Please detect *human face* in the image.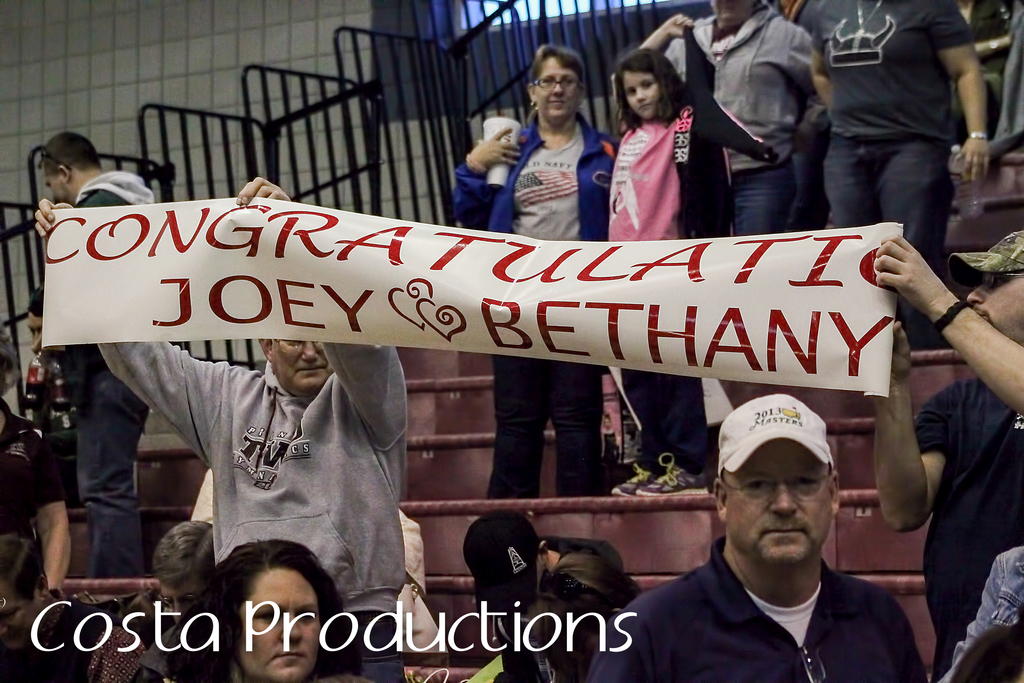
(x1=532, y1=551, x2=605, y2=655).
